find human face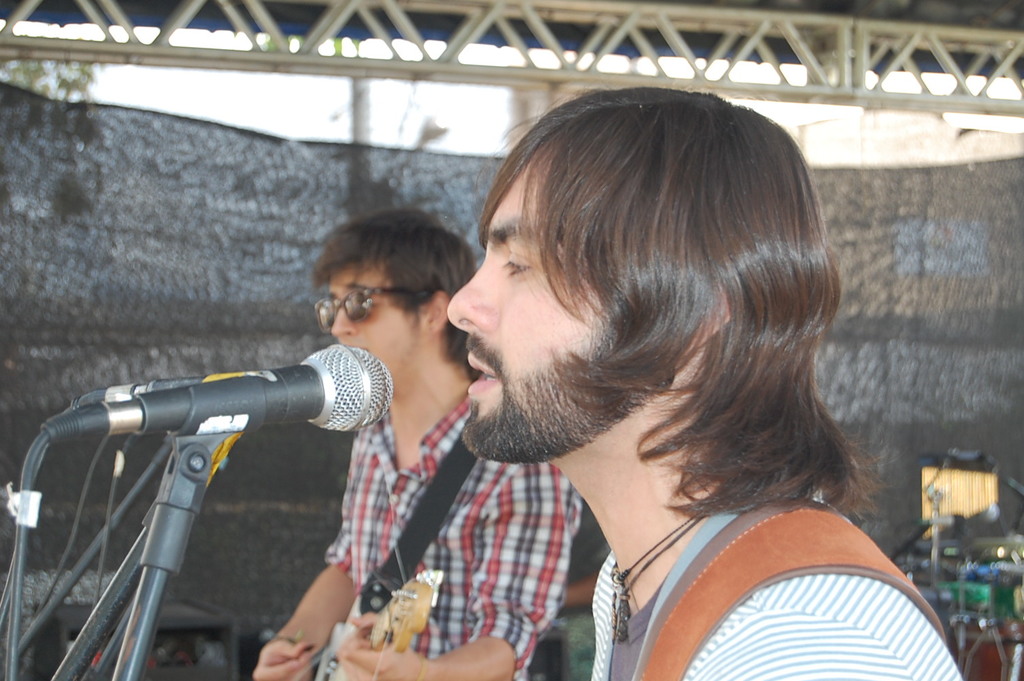
locate(447, 163, 624, 469)
